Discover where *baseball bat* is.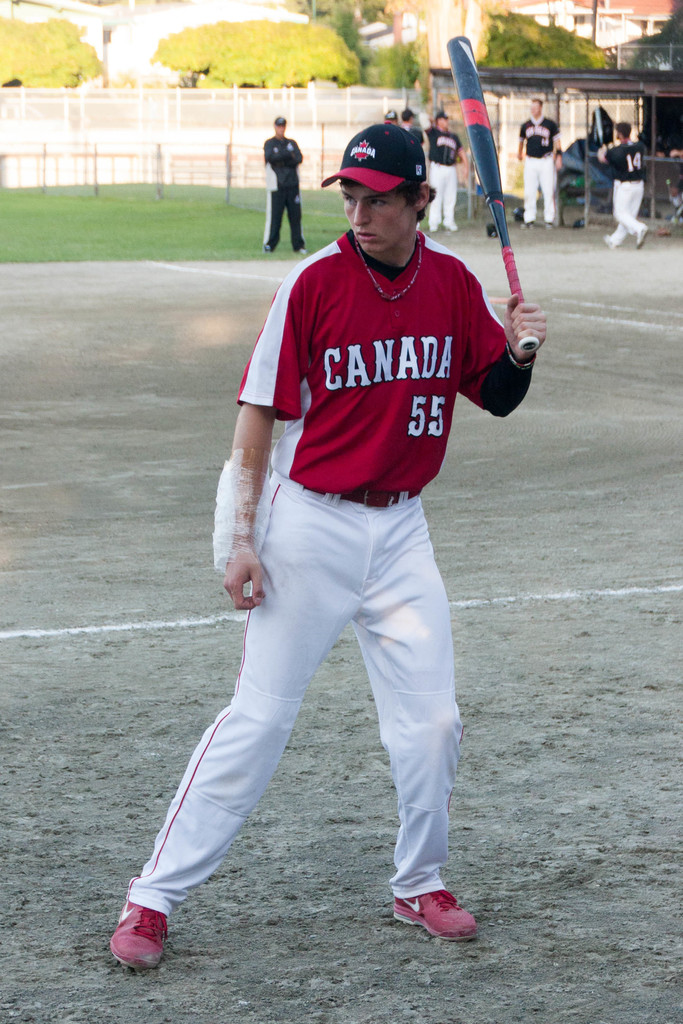
Discovered at [448, 33, 541, 353].
